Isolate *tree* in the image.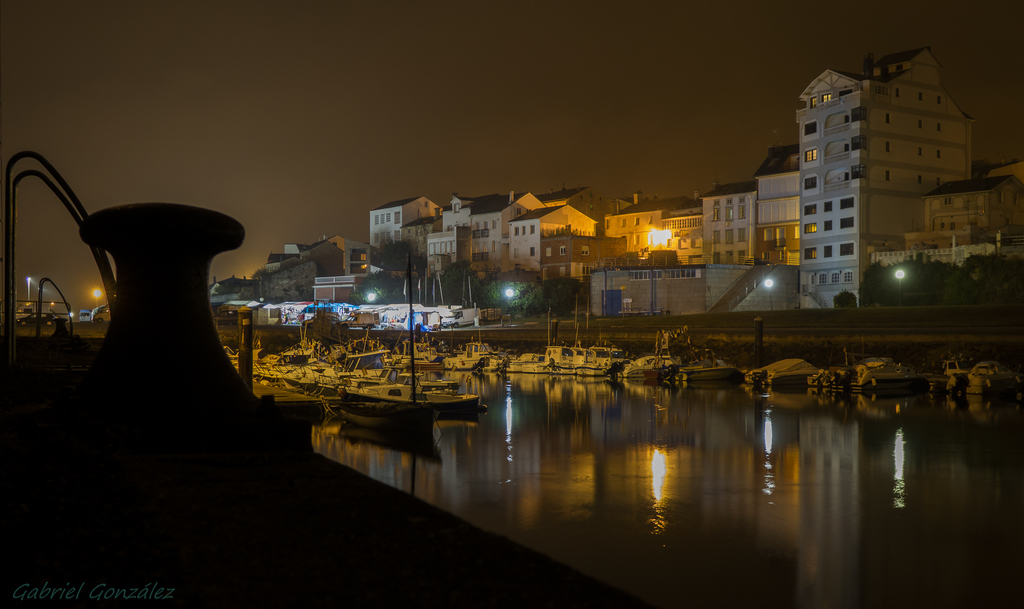
Isolated region: [519, 279, 556, 318].
